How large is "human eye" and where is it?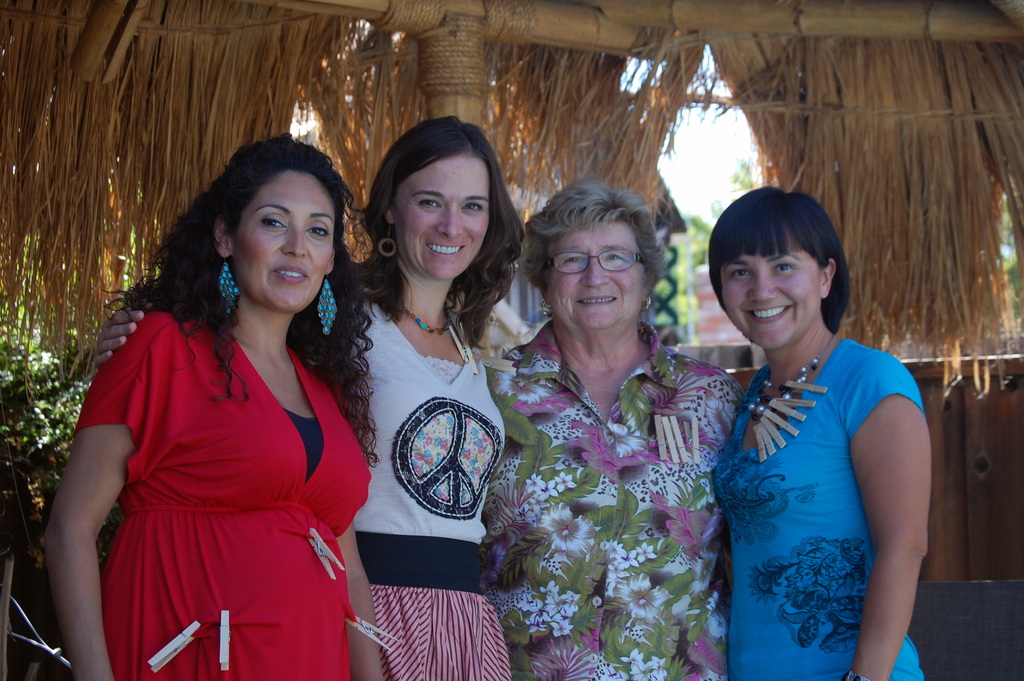
Bounding box: 461, 198, 483, 215.
